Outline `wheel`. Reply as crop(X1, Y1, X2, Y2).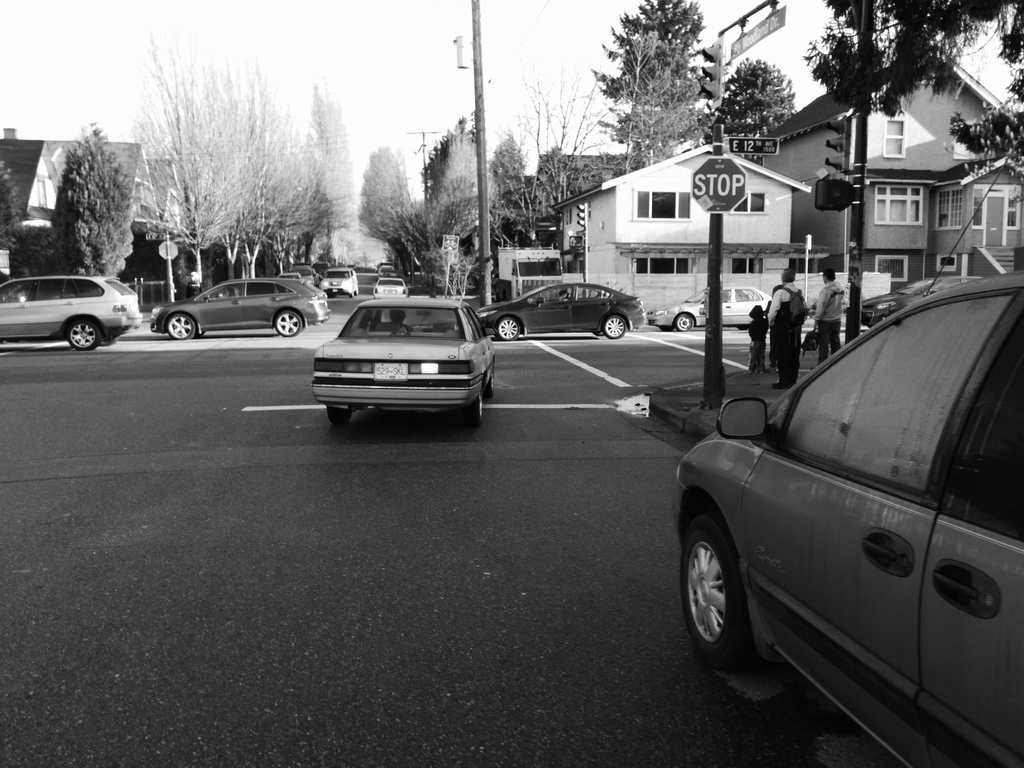
crop(271, 308, 304, 336).
